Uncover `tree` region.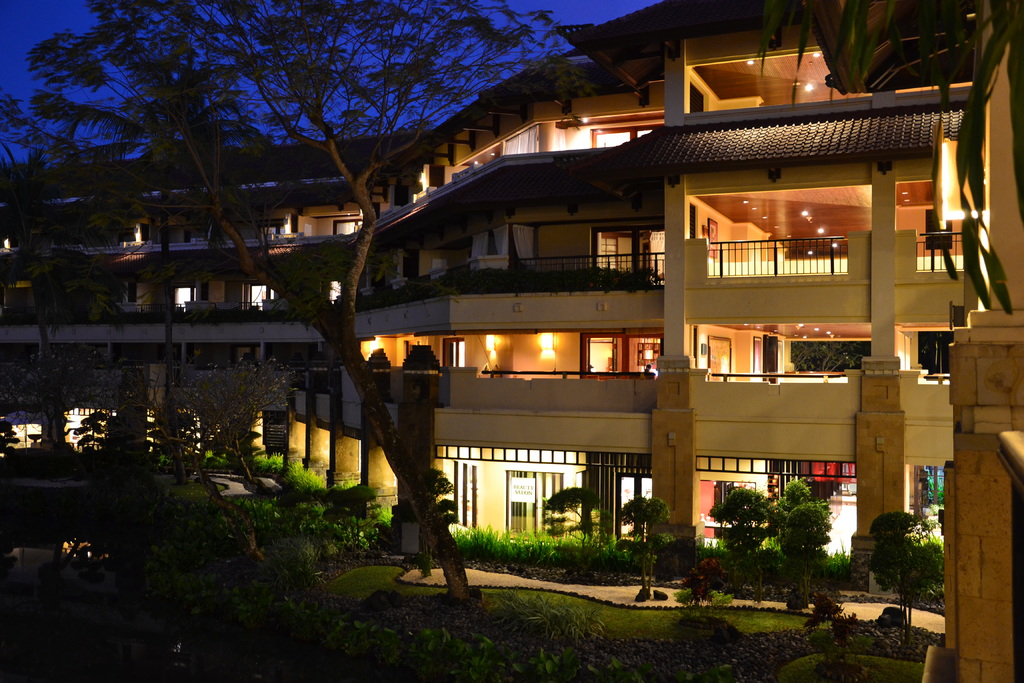
Uncovered: (left=178, top=351, right=301, bottom=485).
